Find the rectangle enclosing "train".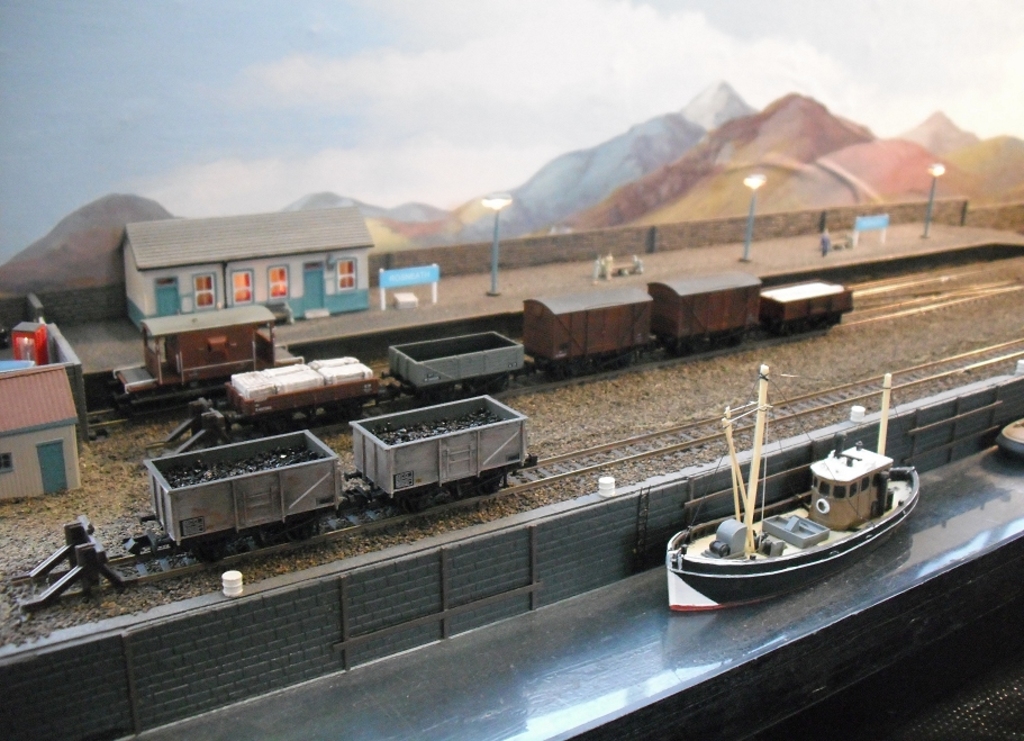
11,394,535,609.
